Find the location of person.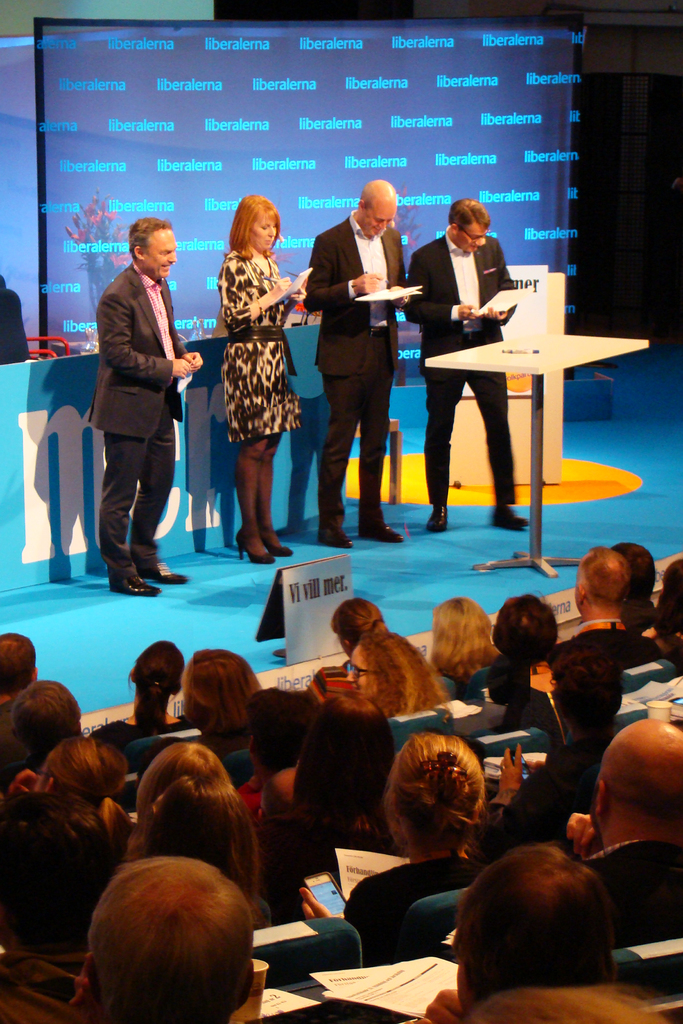
Location: box=[89, 193, 204, 605].
